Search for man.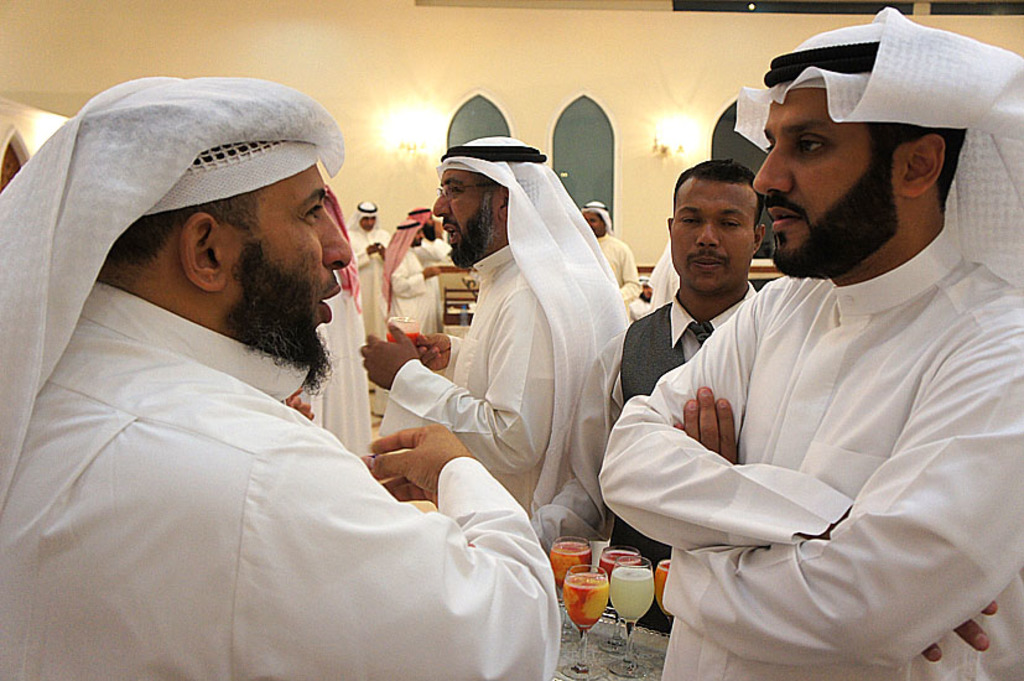
Found at {"left": 0, "top": 73, "right": 581, "bottom": 680}.
